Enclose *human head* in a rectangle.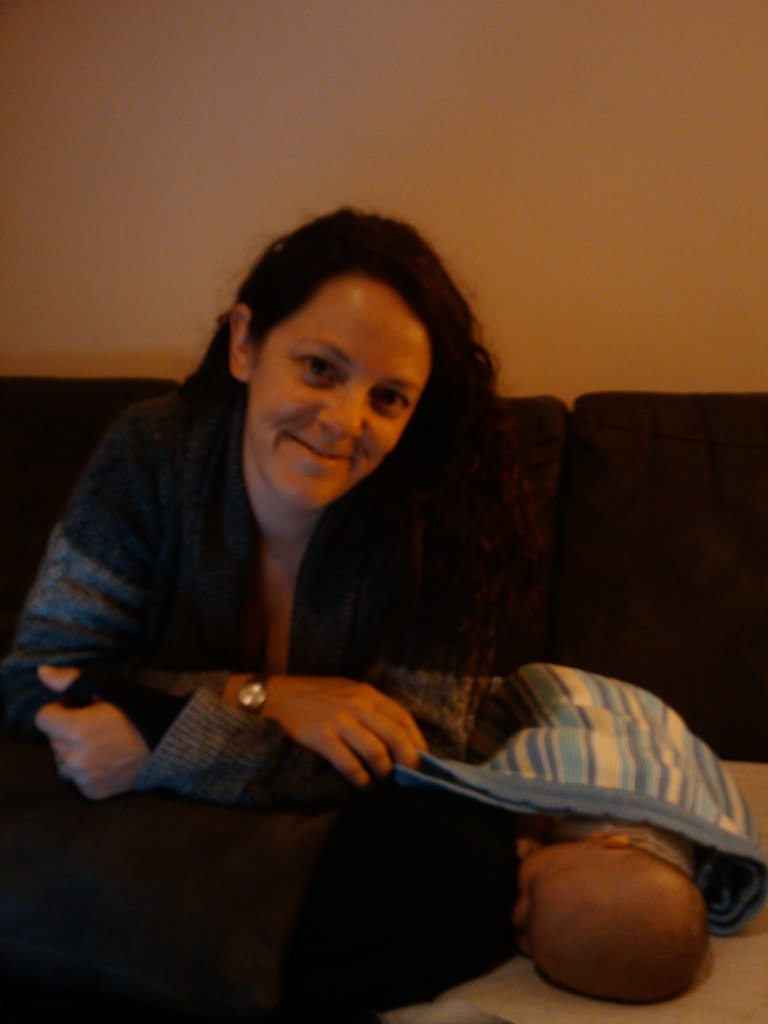
region(186, 223, 423, 493).
